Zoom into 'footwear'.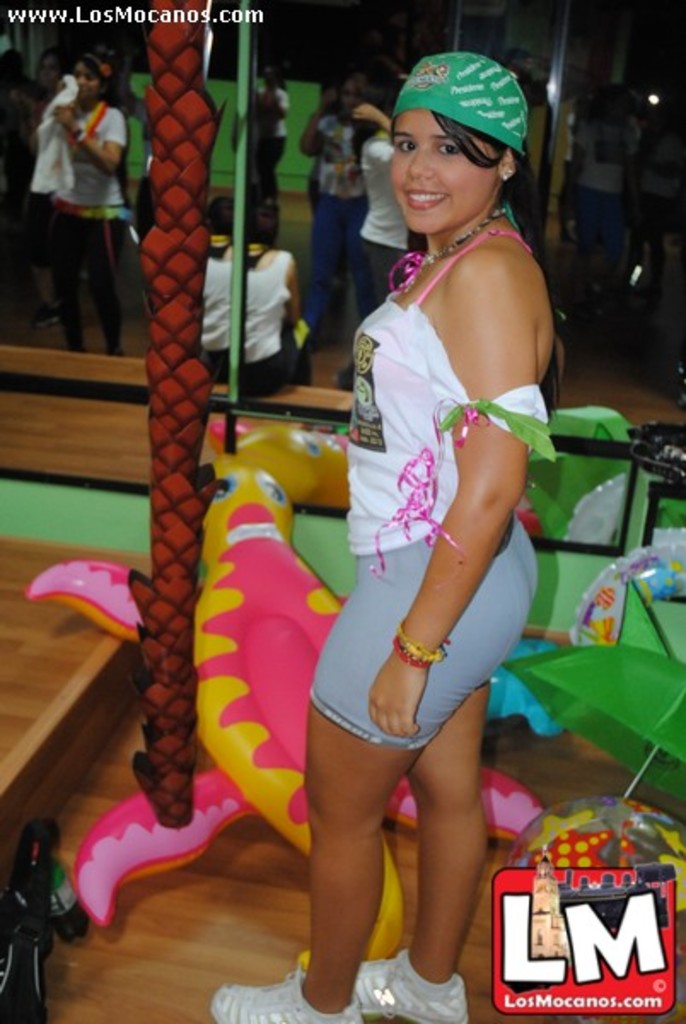
Zoom target: rect(32, 297, 67, 333).
